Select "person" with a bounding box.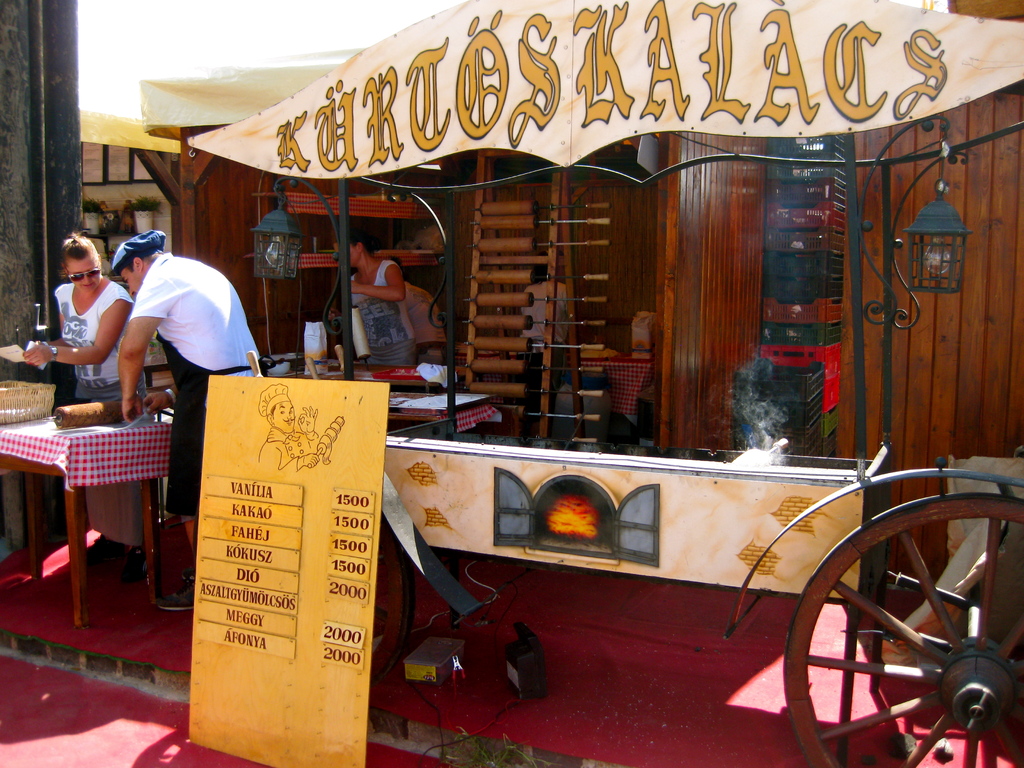
(335,229,414,339).
